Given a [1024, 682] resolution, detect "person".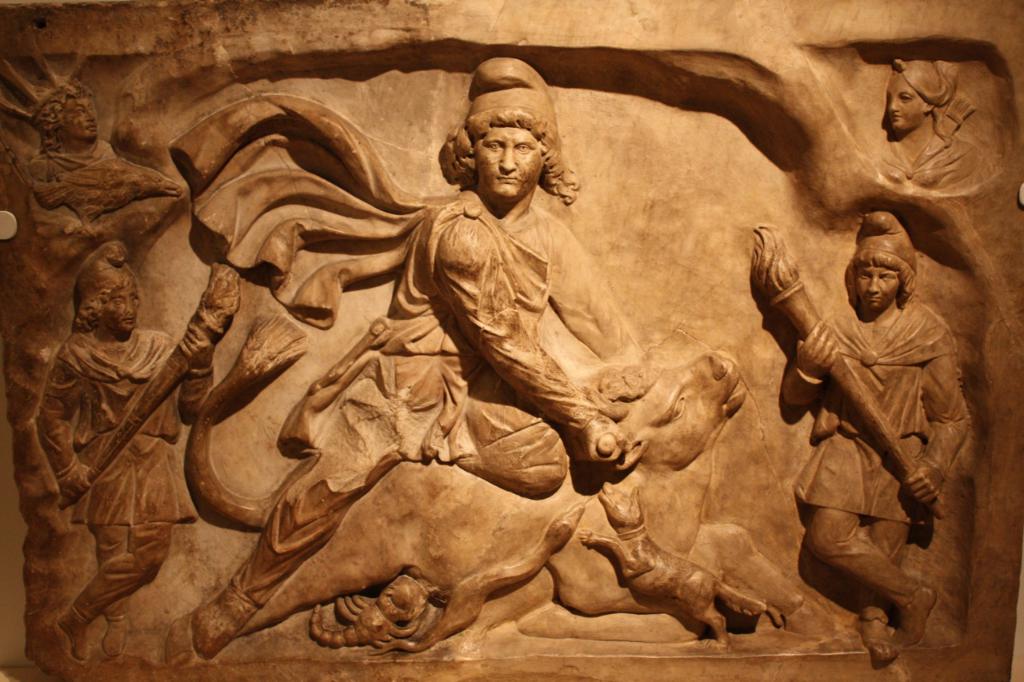
locate(34, 82, 111, 180).
